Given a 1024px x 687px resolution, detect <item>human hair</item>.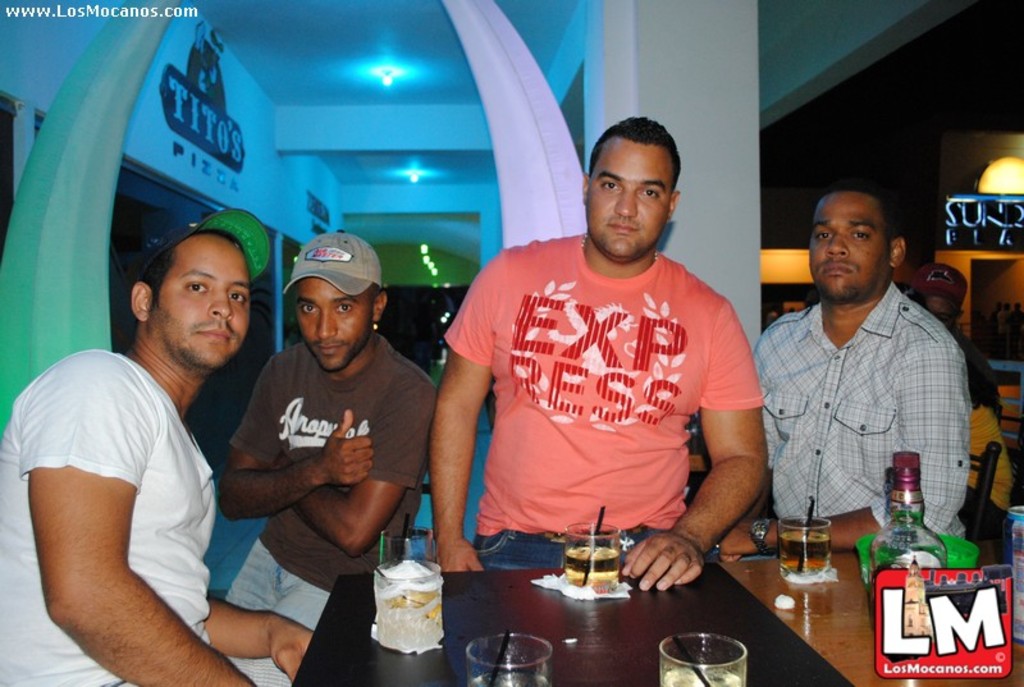
Rect(586, 113, 689, 194).
